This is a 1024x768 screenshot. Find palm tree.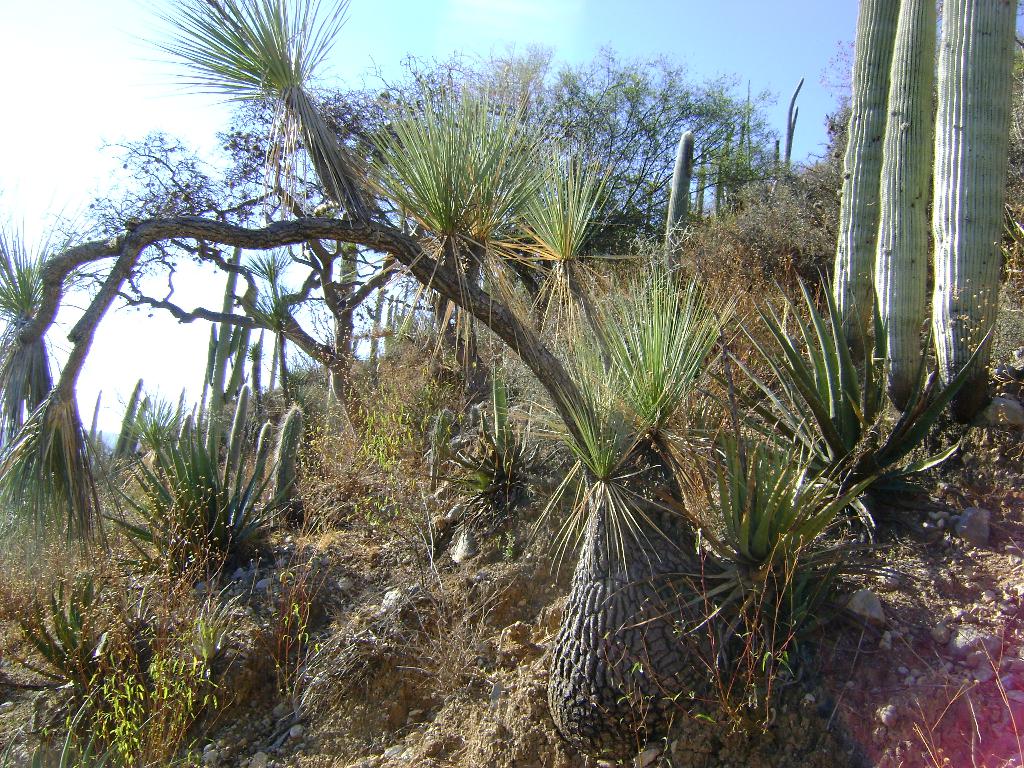
Bounding box: (739,303,845,532).
